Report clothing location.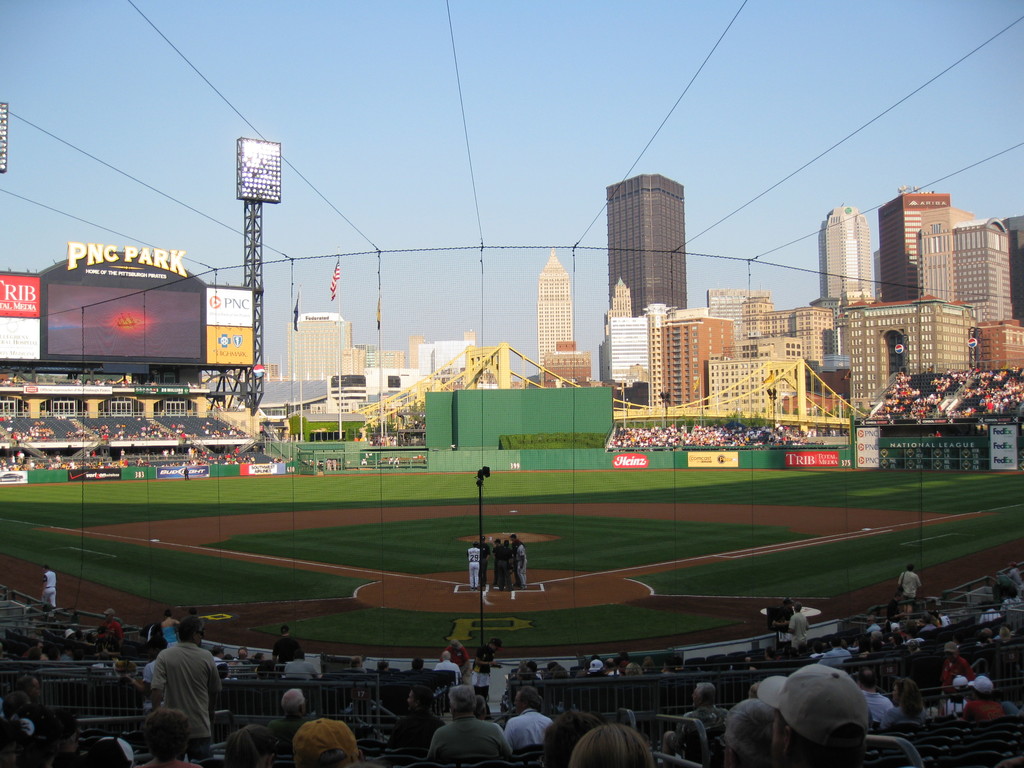
Report: bbox=[959, 703, 1006, 723].
